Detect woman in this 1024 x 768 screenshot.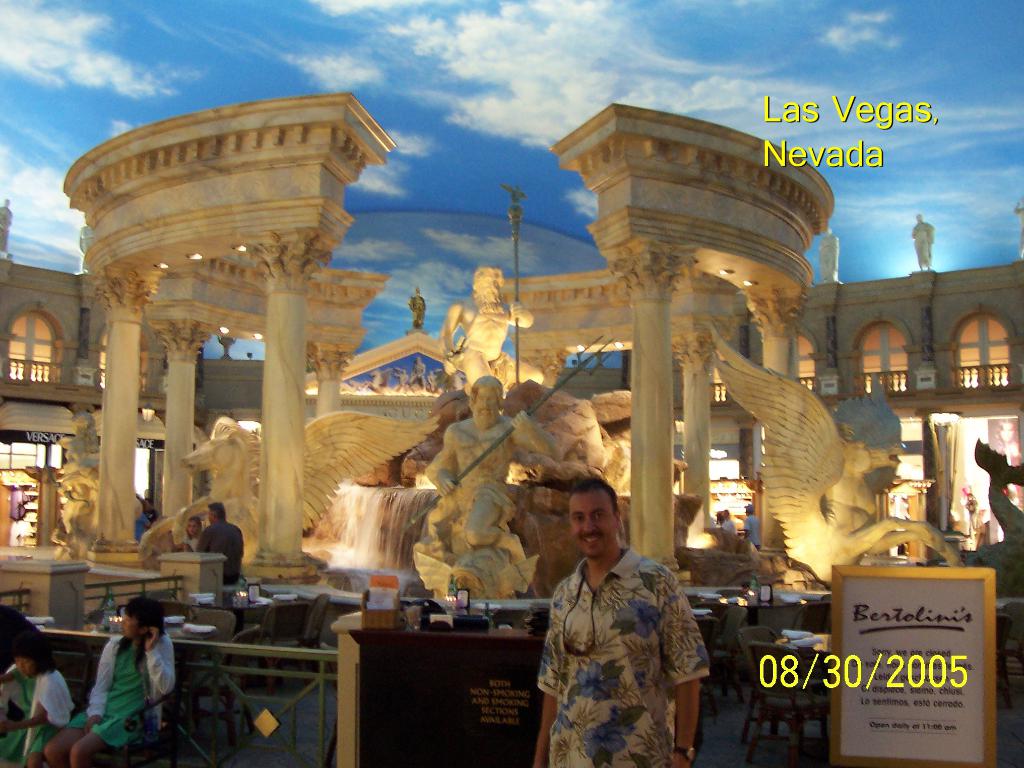
Detection: x1=65 y1=607 x2=175 y2=757.
